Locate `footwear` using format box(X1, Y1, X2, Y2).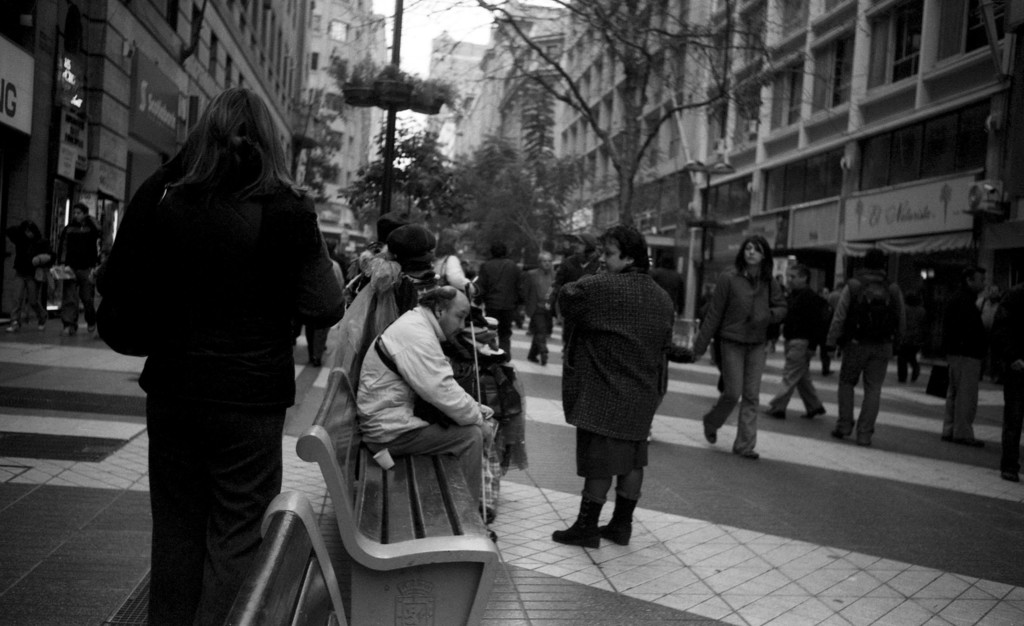
box(764, 405, 785, 419).
